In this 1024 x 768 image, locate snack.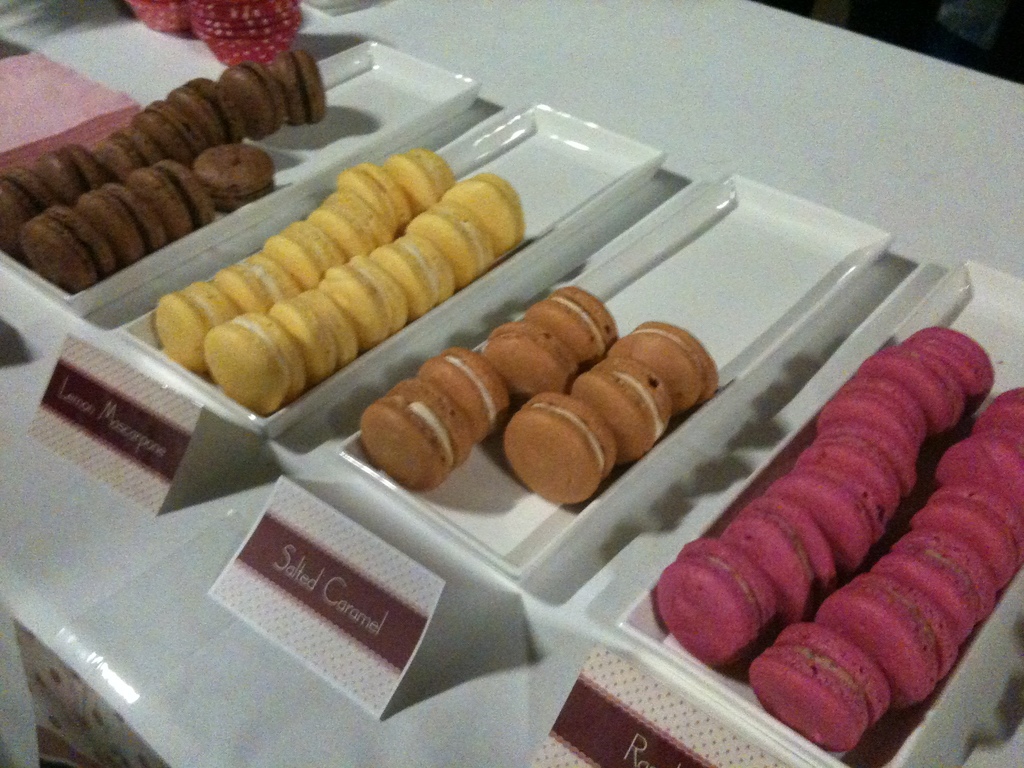
Bounding box: (605, 331, 726, 419).
